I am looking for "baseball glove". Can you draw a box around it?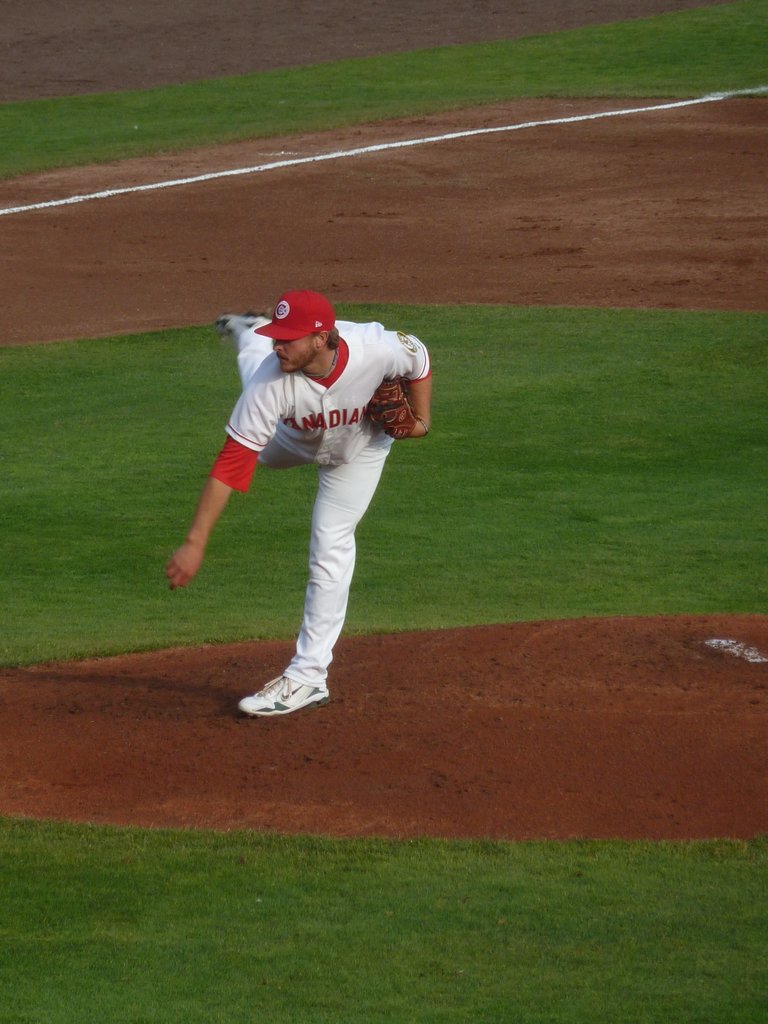
Sure, the bounding box is crop(366, 380, 420, 441).
